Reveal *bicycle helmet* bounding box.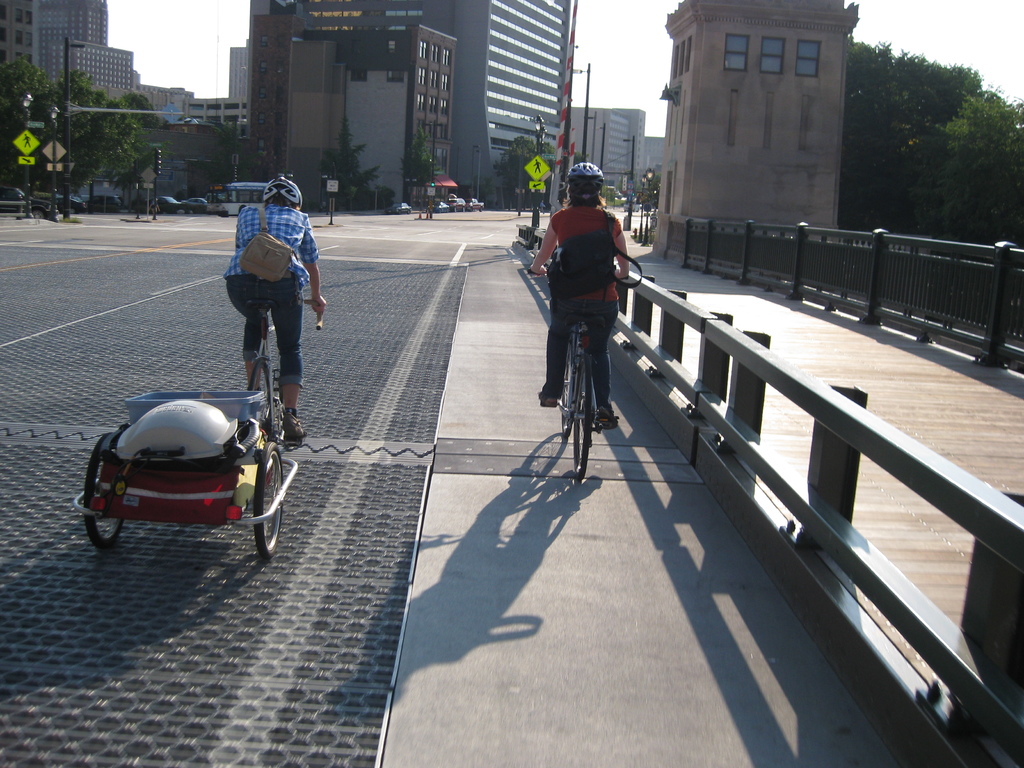
Revealed: left=563, top=158, right=605, bottom=201.
